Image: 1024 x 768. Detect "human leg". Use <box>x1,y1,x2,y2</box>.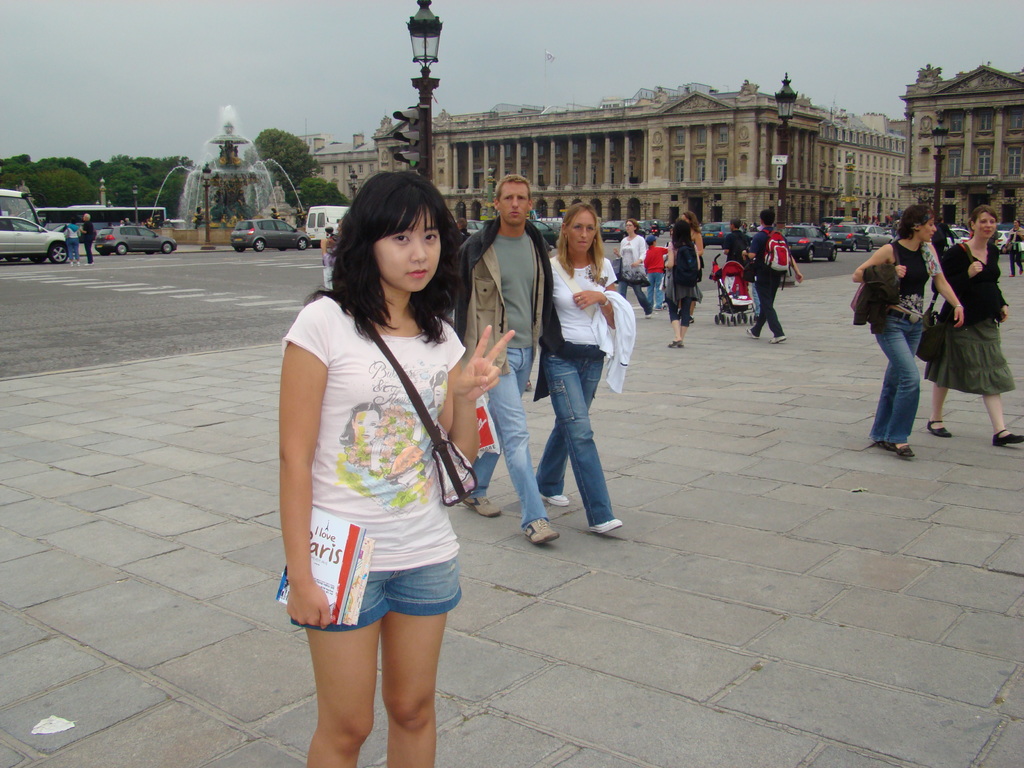
<box>537,358,620,534</box>.
